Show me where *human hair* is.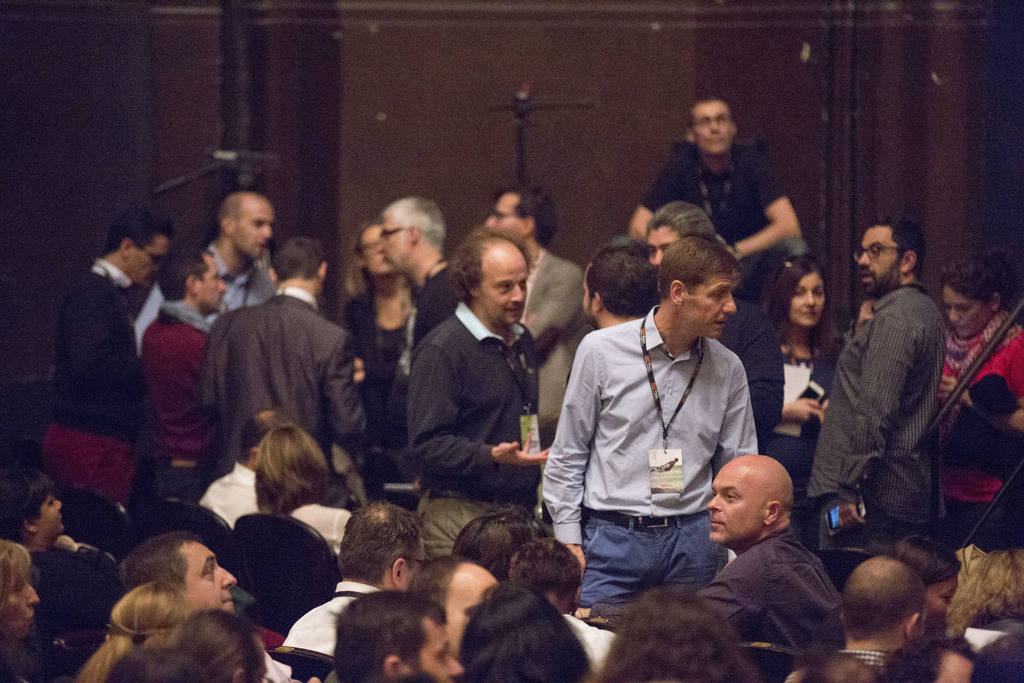
*human hair* is at (890,530,963,585).
